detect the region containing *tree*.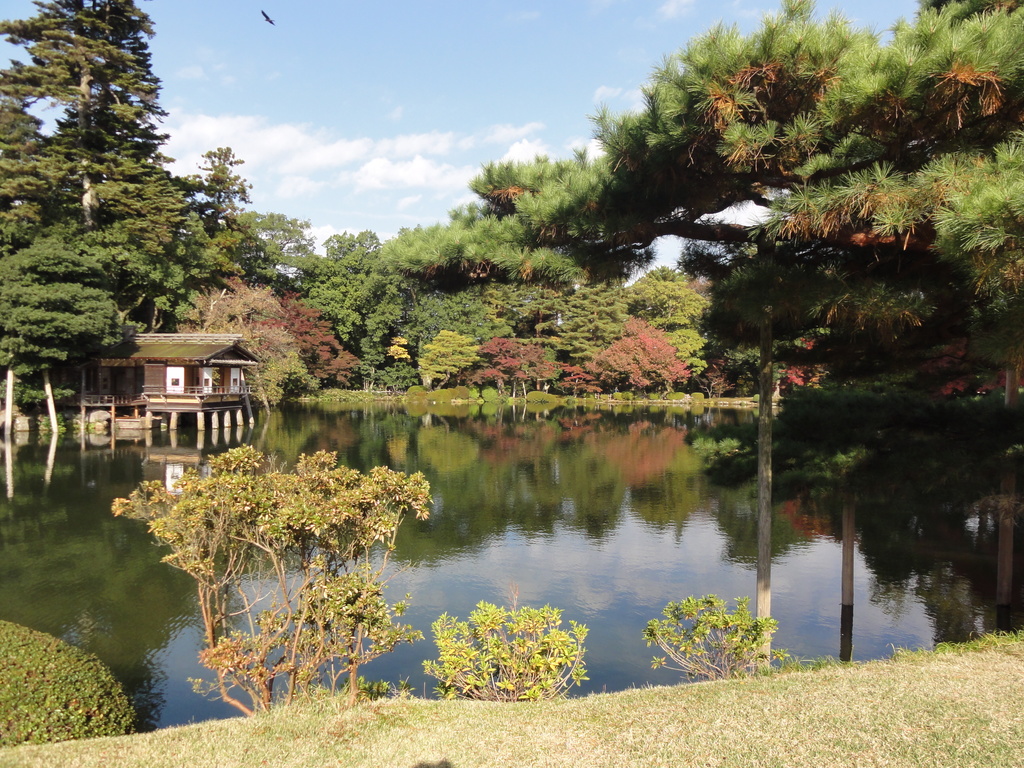
detection(193, 135, 310, 406).
